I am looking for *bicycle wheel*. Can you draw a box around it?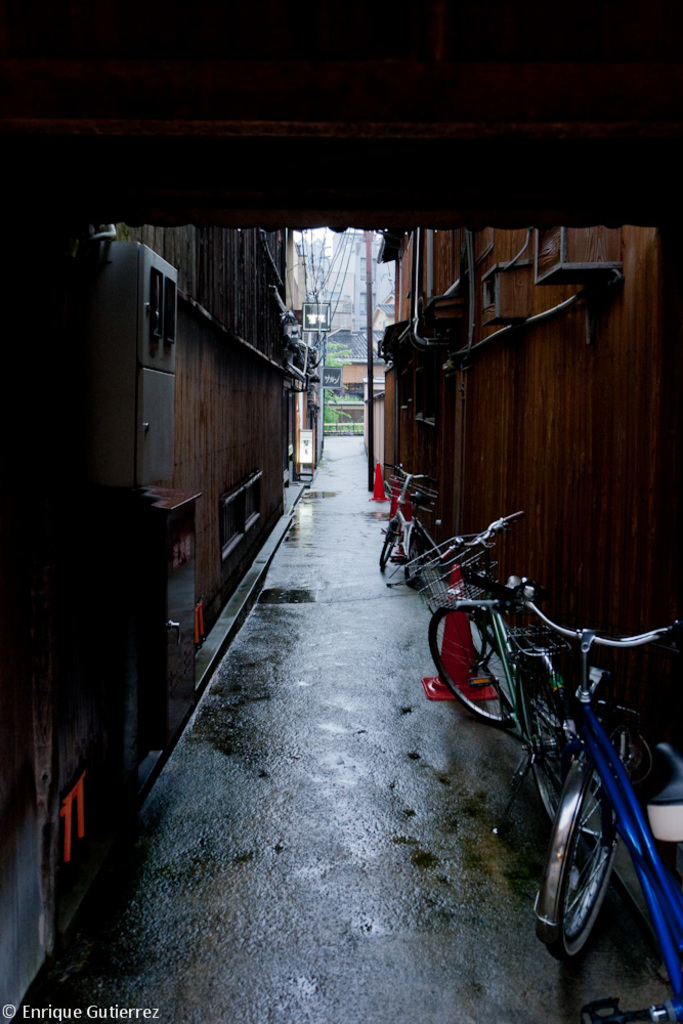
Sure, the bounding box is (x1=543, y1=759, x2=621, y2=967).
